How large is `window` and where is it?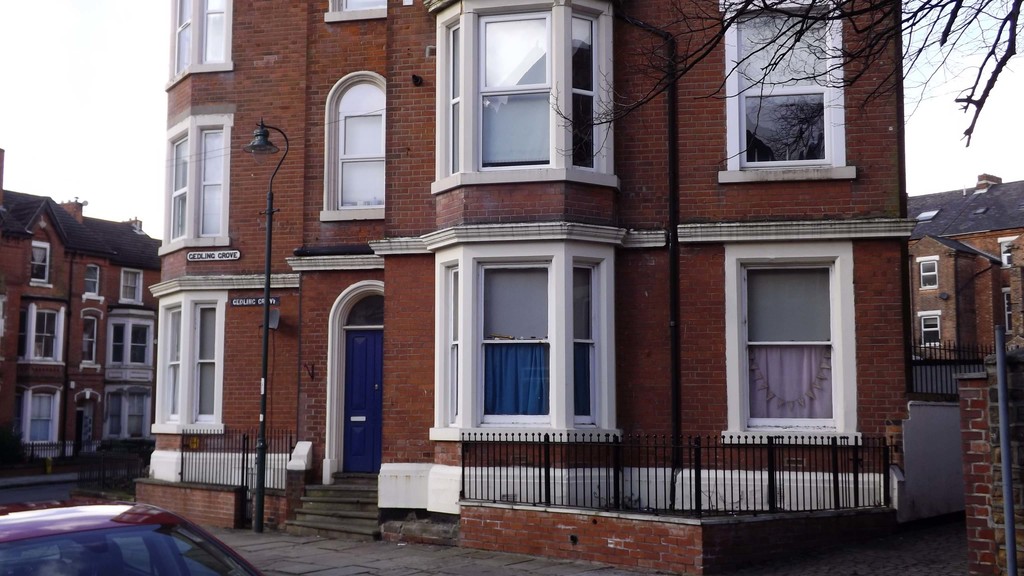
Bounding box: left=327, top=74, right=390, bottom=228.
